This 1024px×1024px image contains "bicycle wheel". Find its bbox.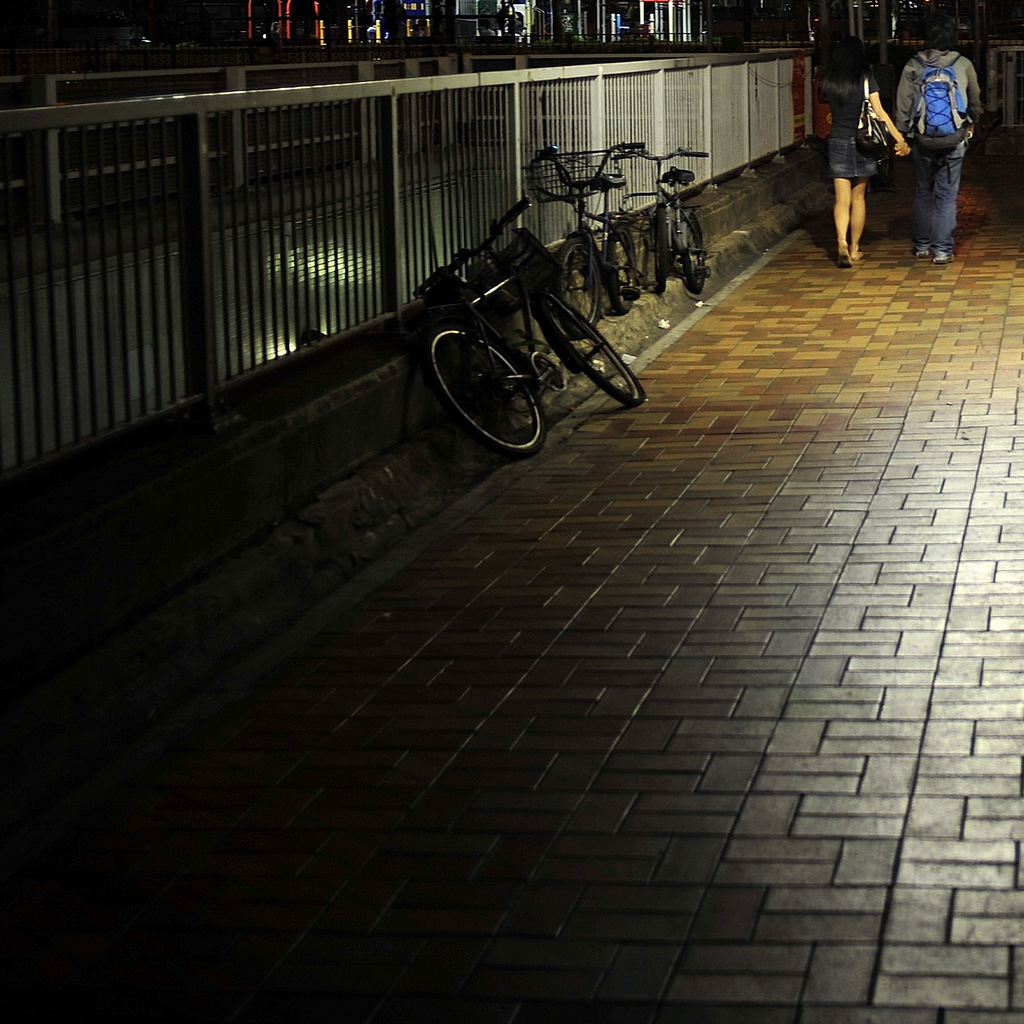
(604, 224, 636, 312).
